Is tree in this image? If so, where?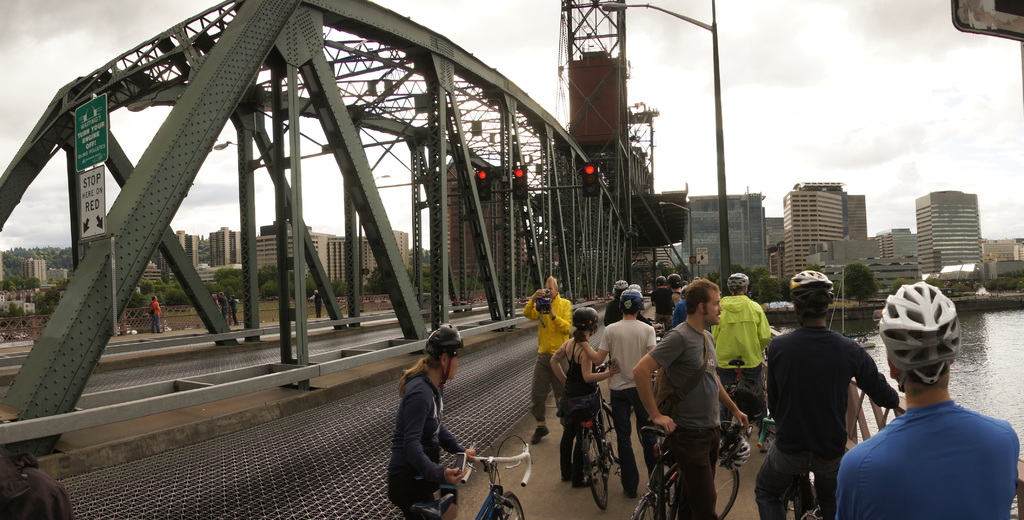
Yes, at select_region(330, 279, 349, 292).
